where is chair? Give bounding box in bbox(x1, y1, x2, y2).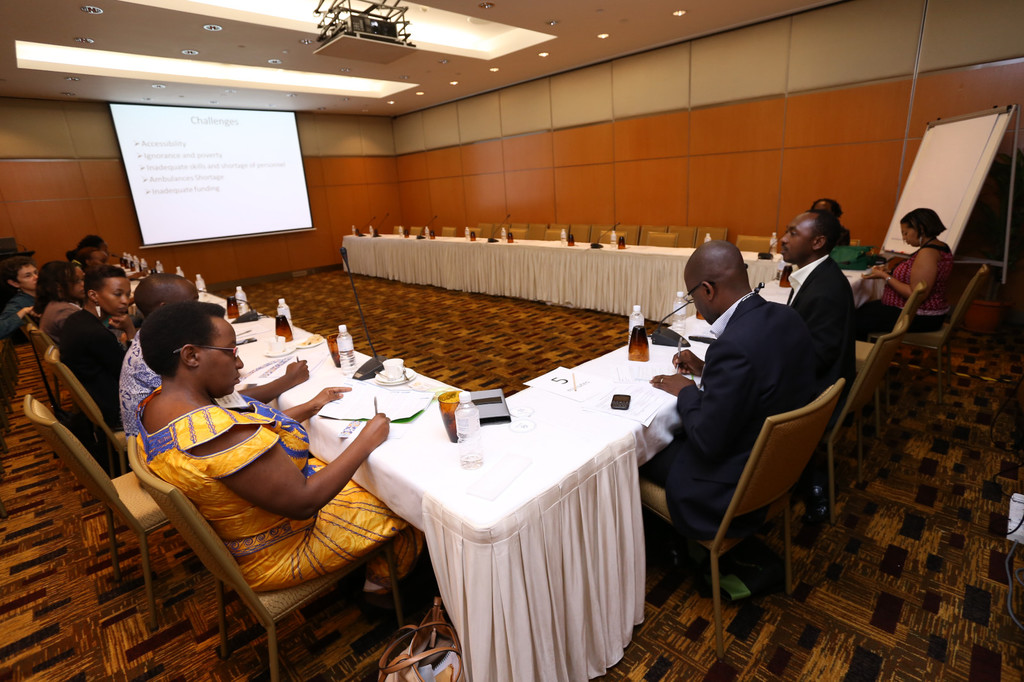
bbox(596, 230, 627, 245).
